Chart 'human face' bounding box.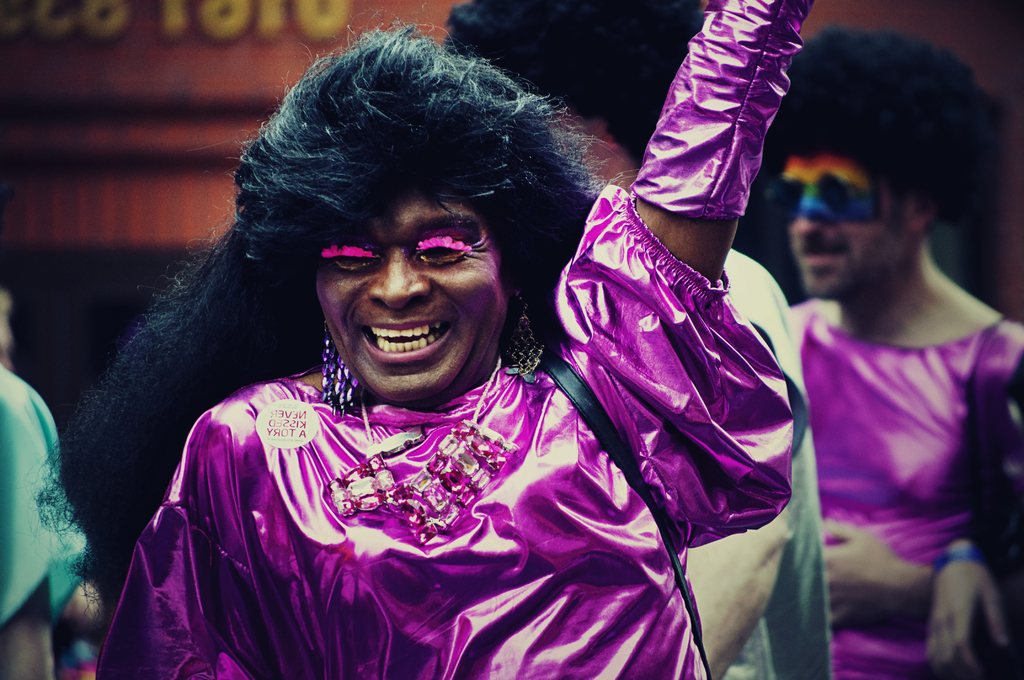
Charted: select_region(315, 168, 513, 404).
